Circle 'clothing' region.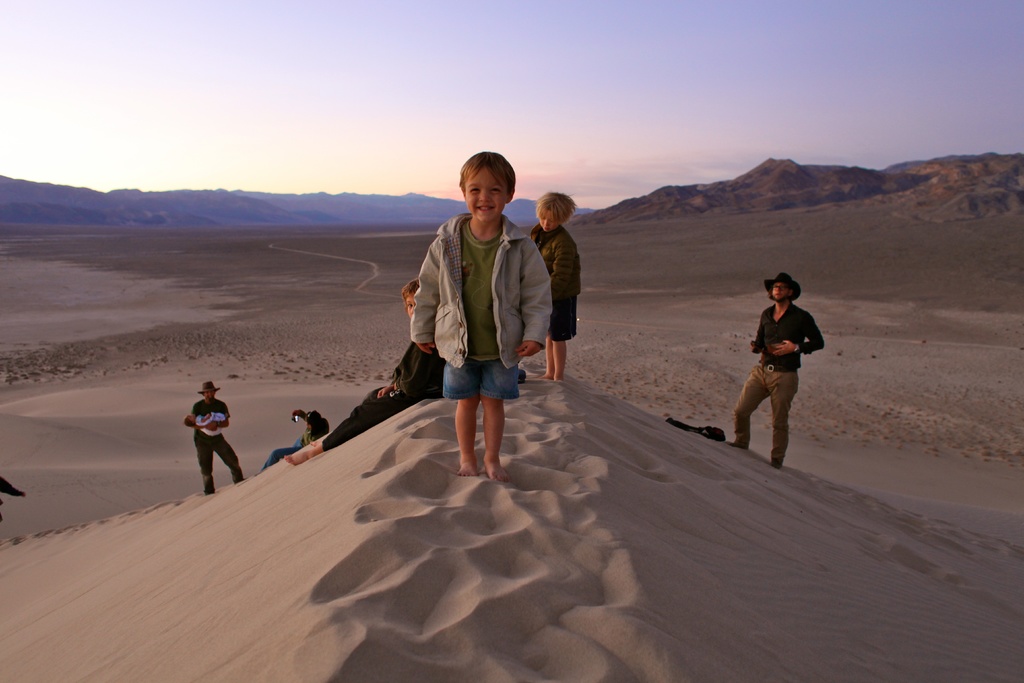
Region: bbox=(257, 422, 309, 464).
